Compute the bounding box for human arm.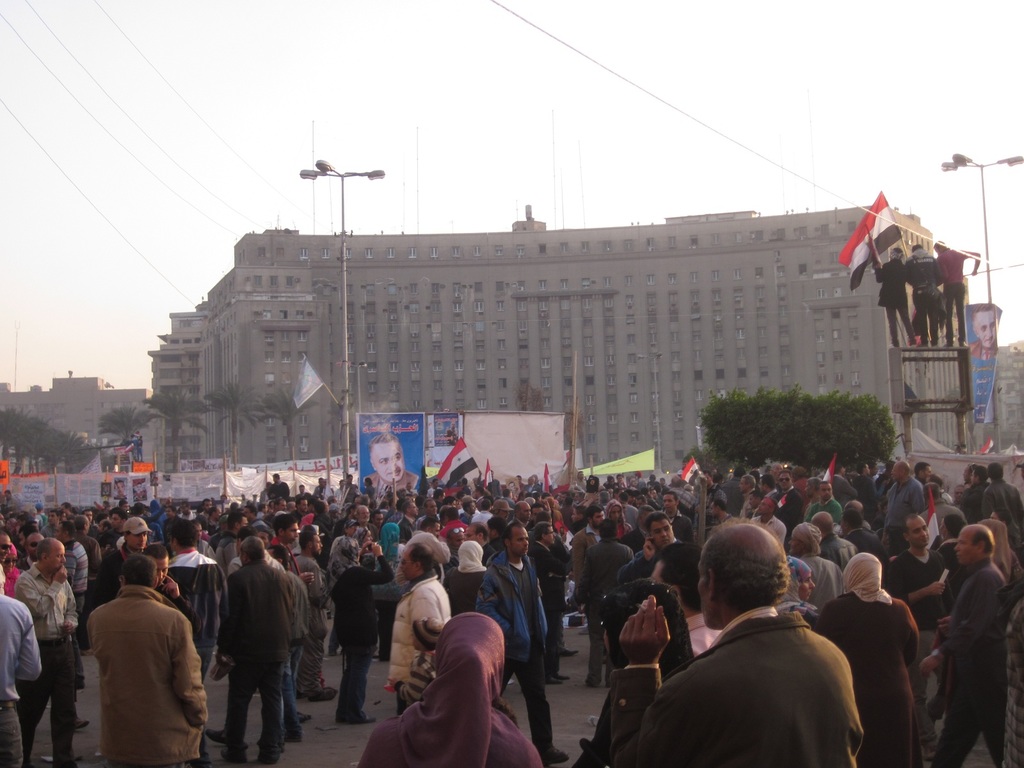
{"x1": 303, "y1": 495, "x2": 314, "y2": 503}.
